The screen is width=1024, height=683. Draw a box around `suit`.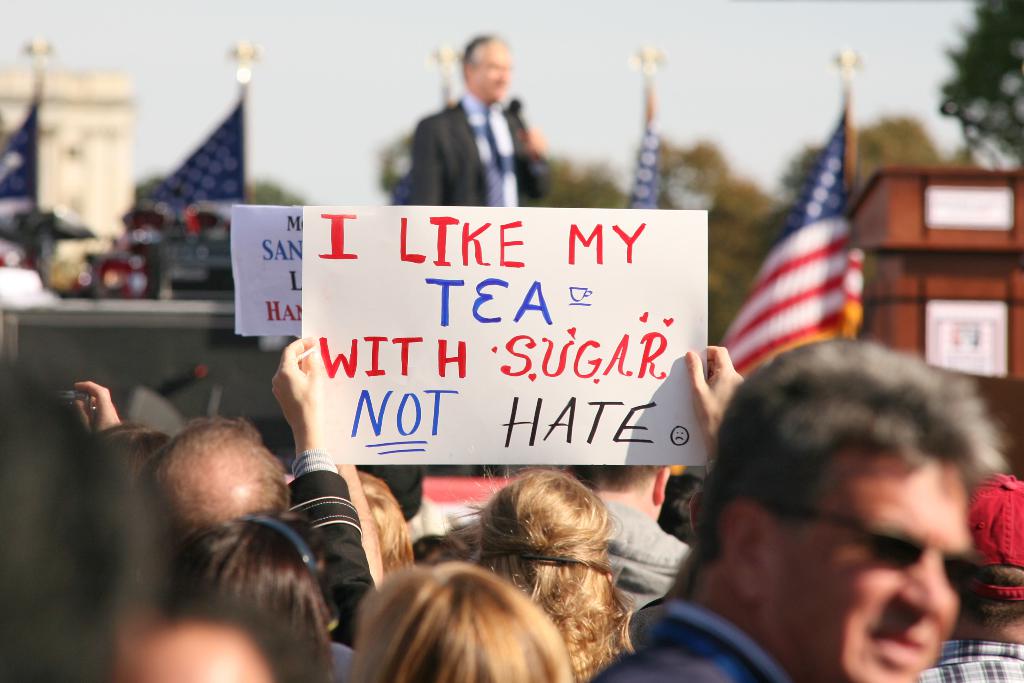
region(381, 51, 561, 205).
